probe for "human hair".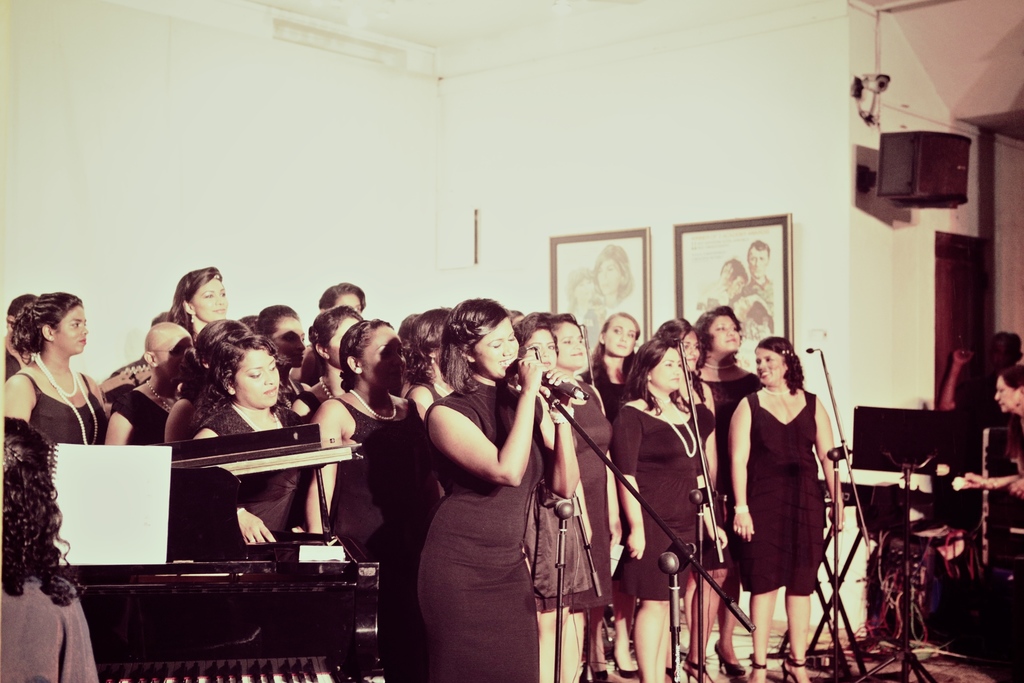
Probe result: (10,293,83,361).
